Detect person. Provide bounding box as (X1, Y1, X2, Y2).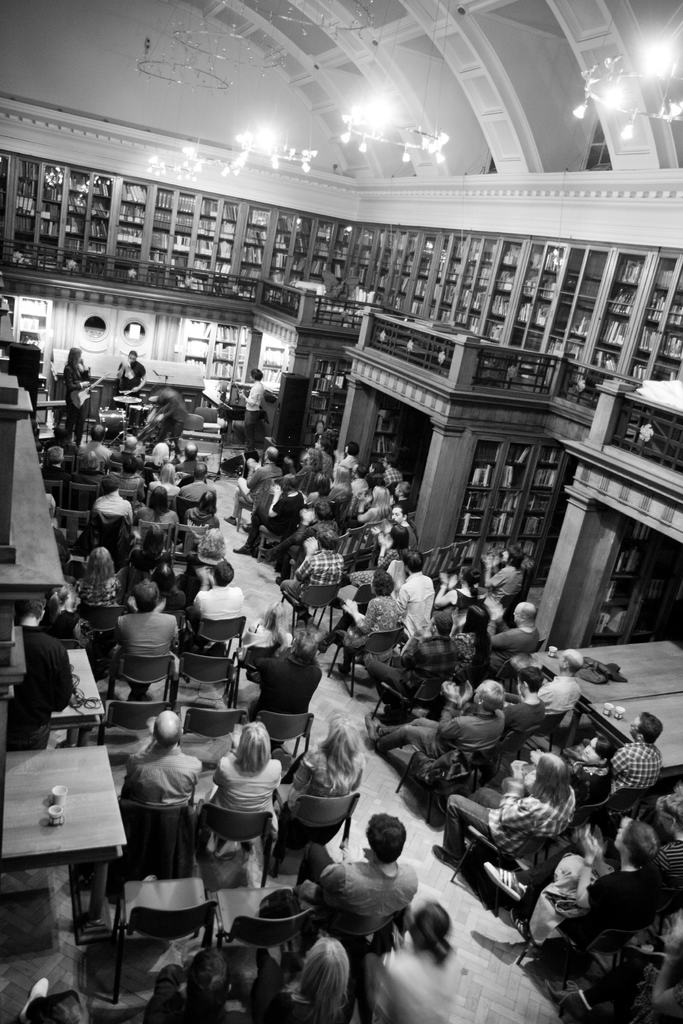
(174, 444, 203, 476).
